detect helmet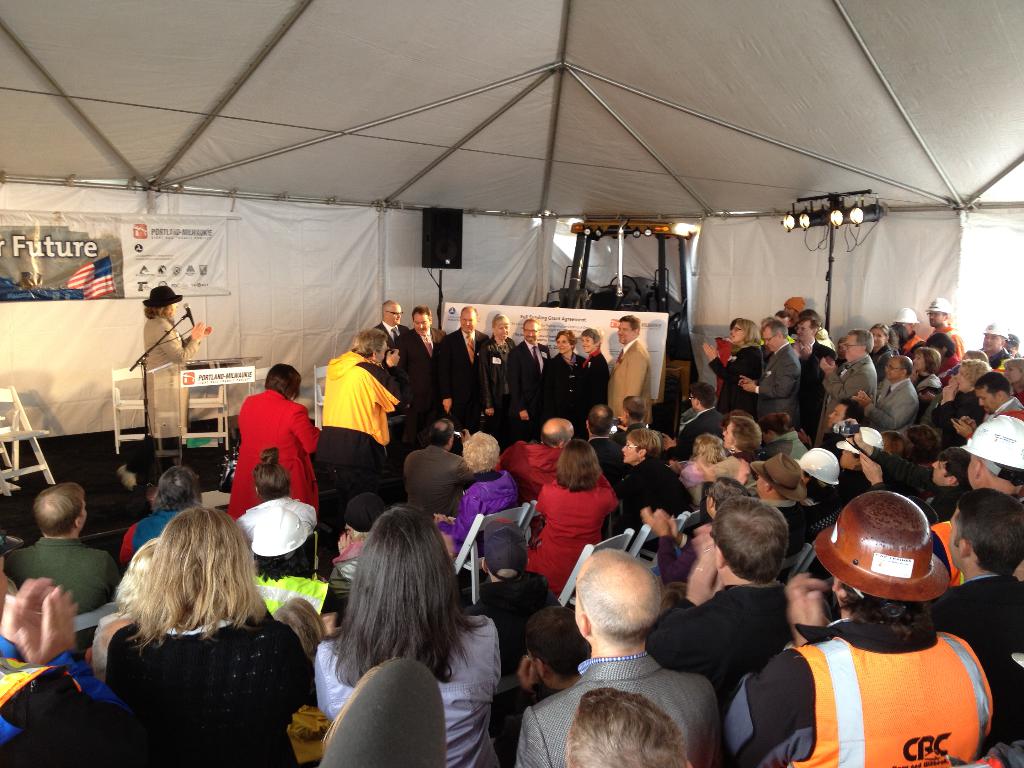
box(982, 321, 1009, 338)
